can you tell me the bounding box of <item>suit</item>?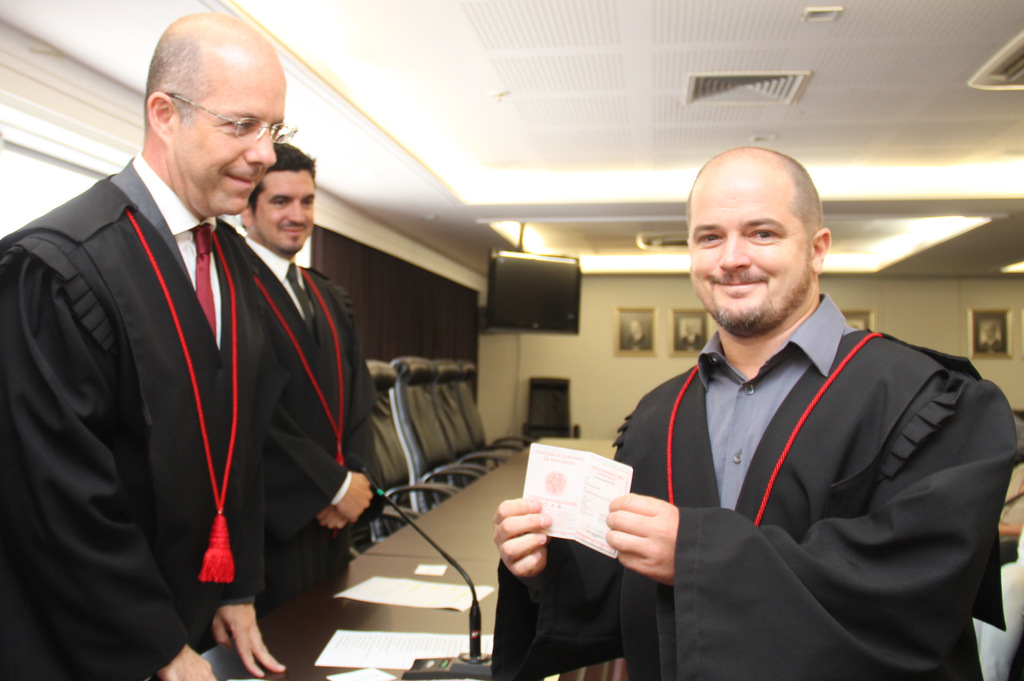
[31,111,302,666].
